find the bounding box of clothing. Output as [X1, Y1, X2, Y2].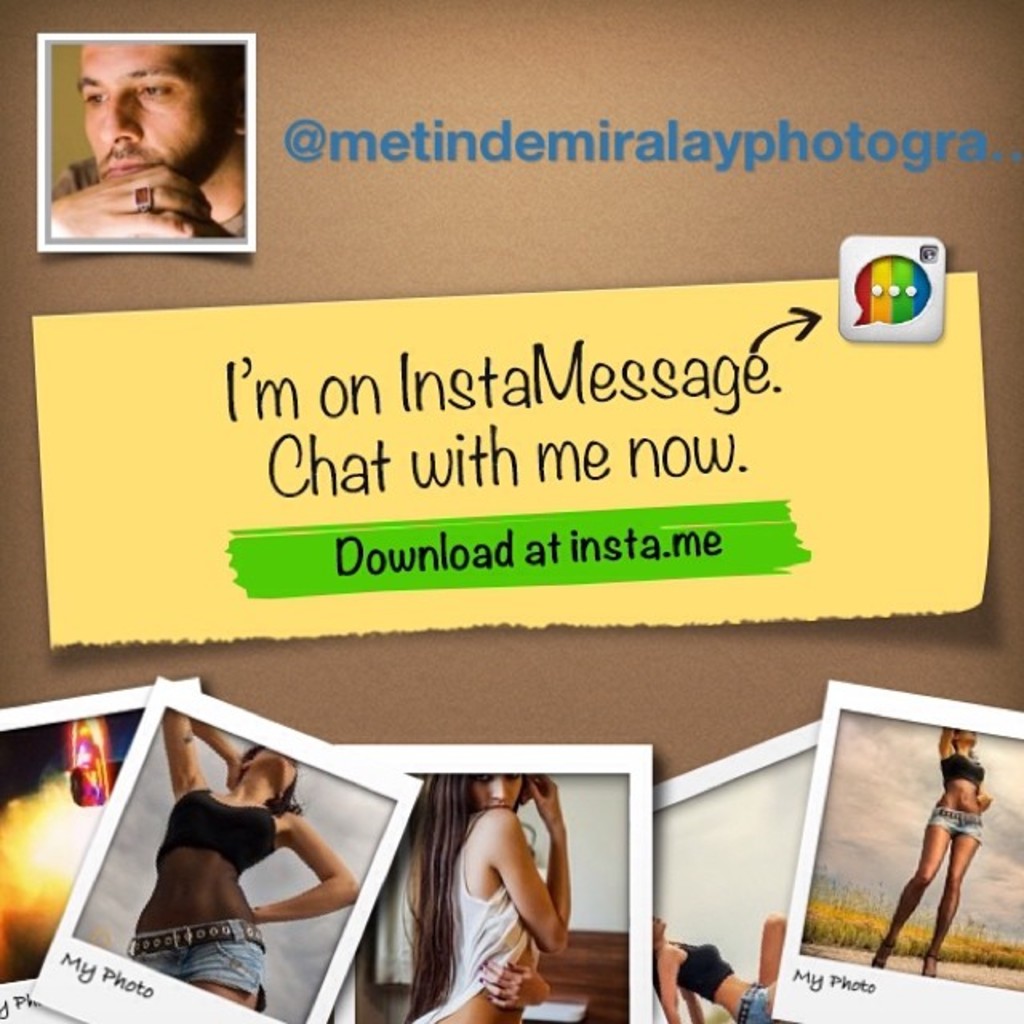
[930, 803, 978, 842].
